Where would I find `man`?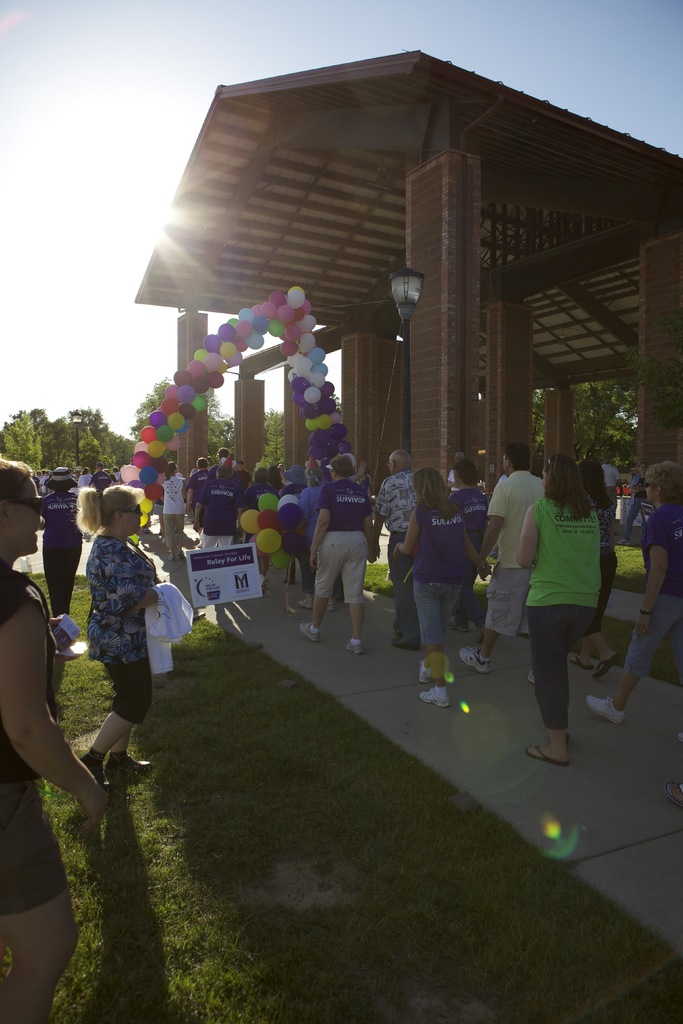
At <bbox>367, 447, 420, 652</bbox>.
